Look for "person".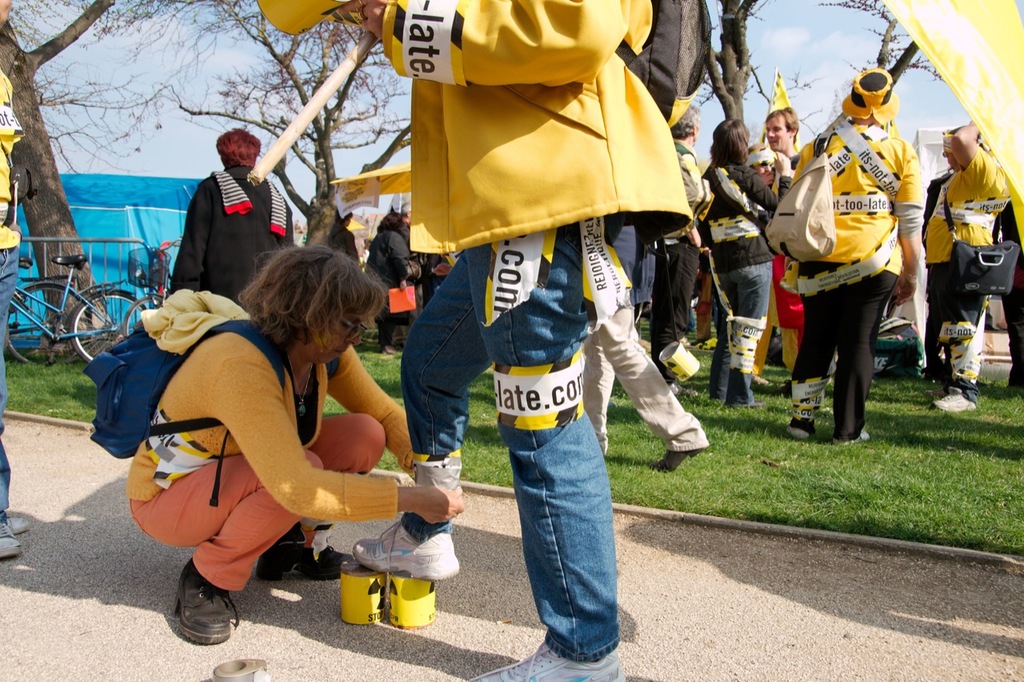
Found: {"x1": 0, "y1": 0, "x2": 24, "y2": 564}.
